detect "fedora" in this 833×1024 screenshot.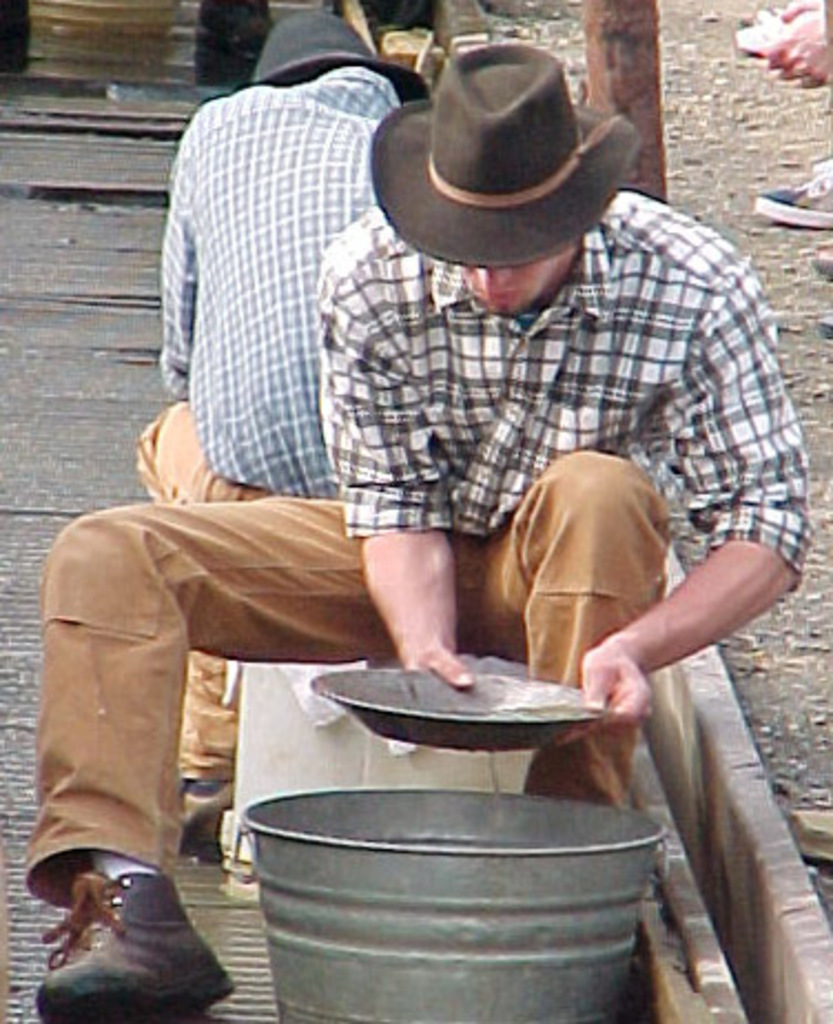
Detection: x1=246, y1=11, x2=428, y2=111.
